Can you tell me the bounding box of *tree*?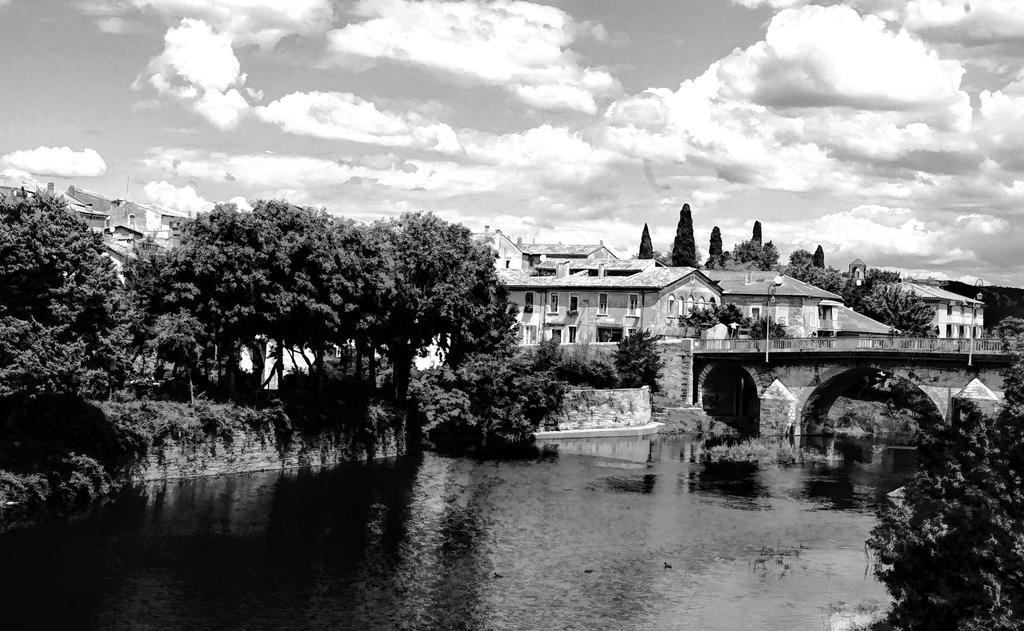
x1=940 y1=276 x2=1023 y2=342.
